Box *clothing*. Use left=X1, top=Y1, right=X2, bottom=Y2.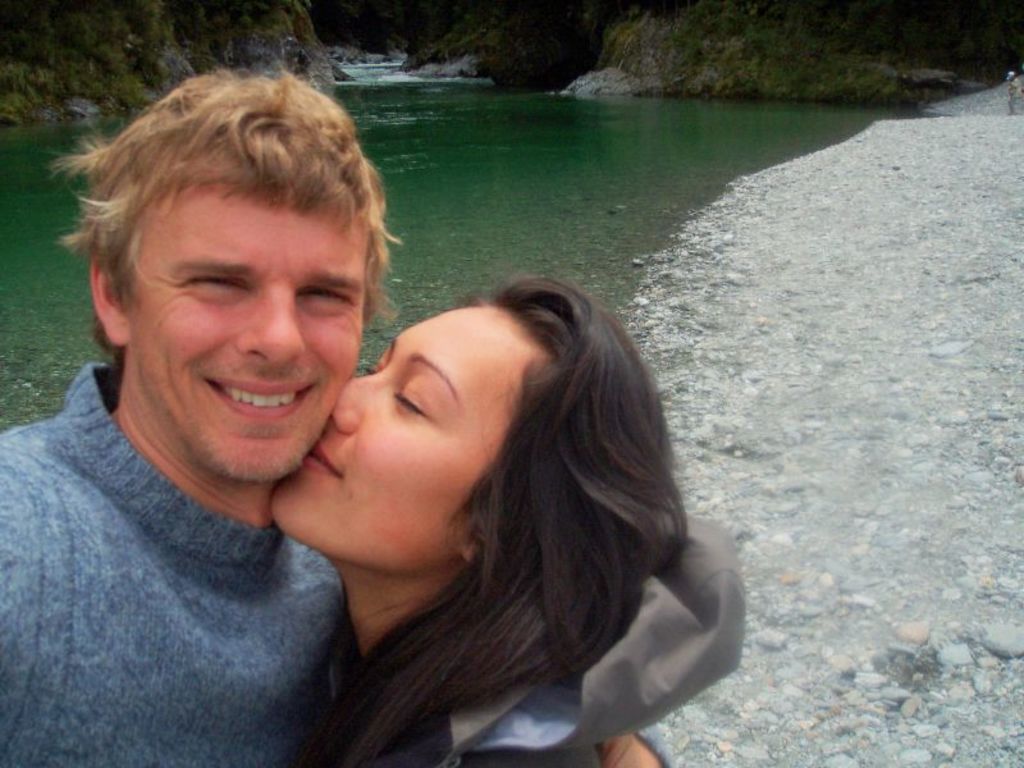
left=361, top=508, right=742, bottom=767.
